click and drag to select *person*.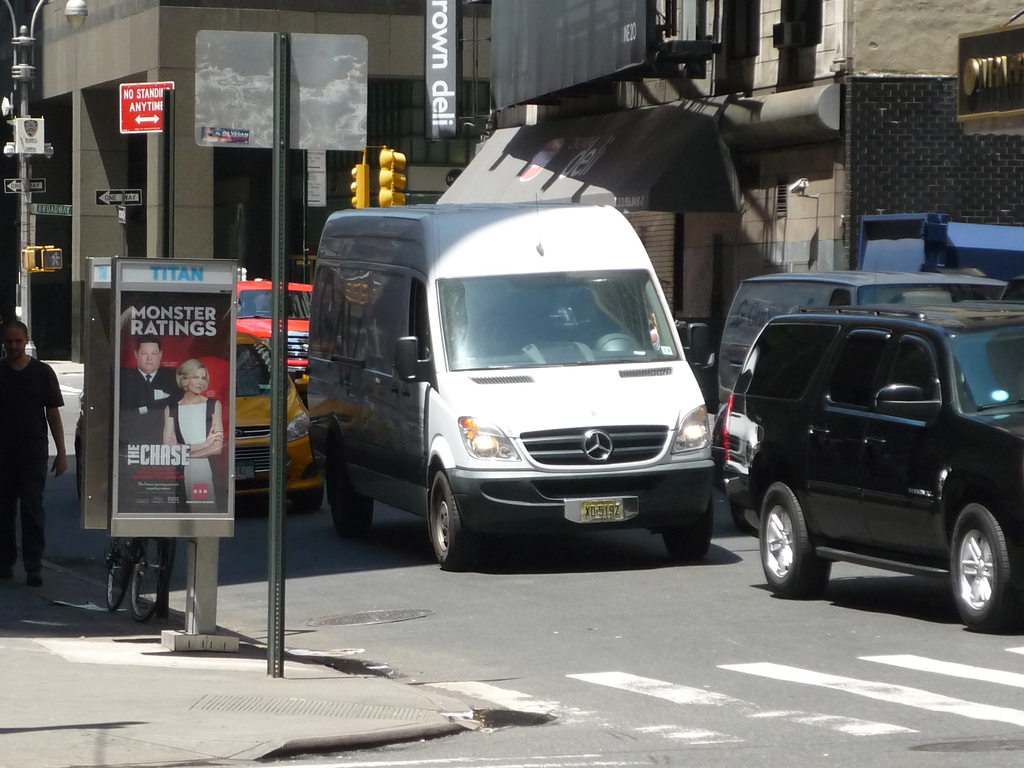
Selection: [132, 330, 169, 500].
